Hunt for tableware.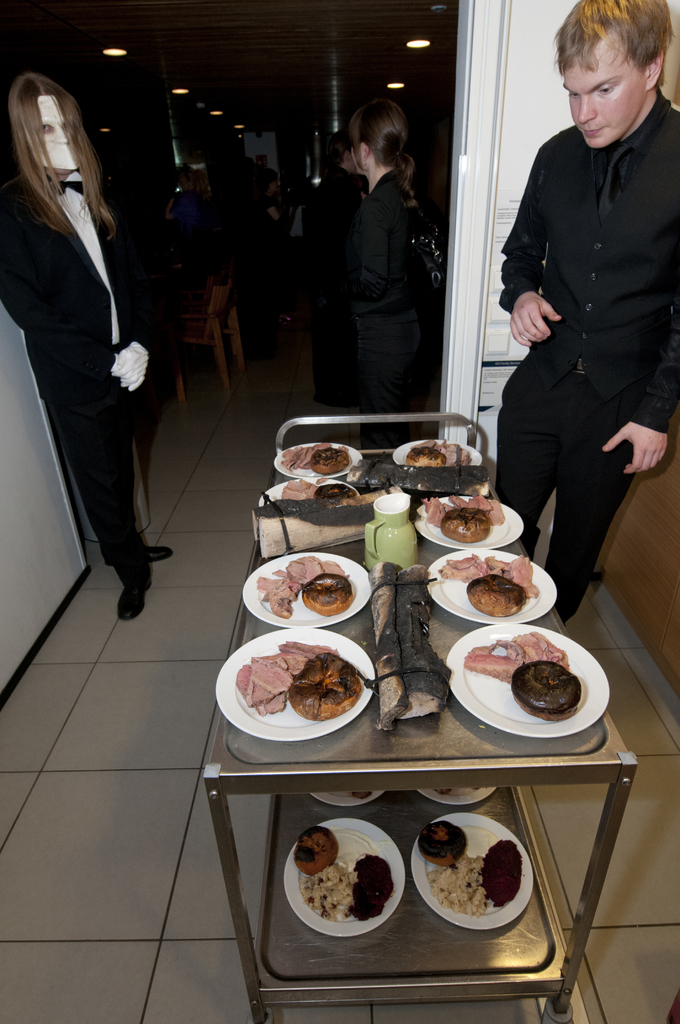
Hunted down at left=316, top=791, right=390, bottom=810.
